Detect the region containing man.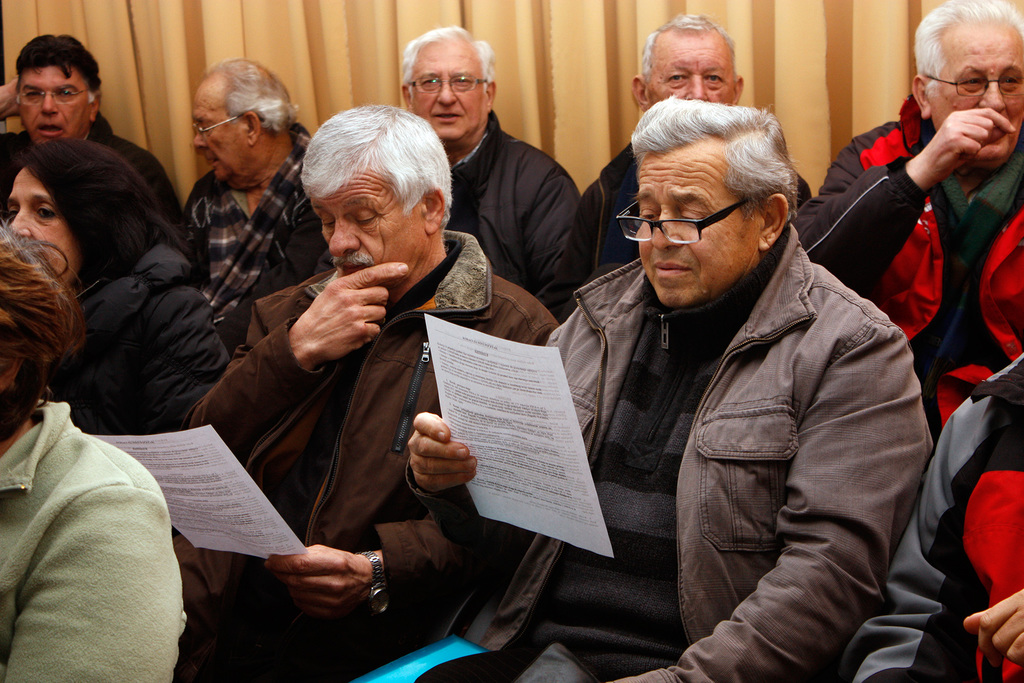
bbox=[504, 83, 951, 674].
